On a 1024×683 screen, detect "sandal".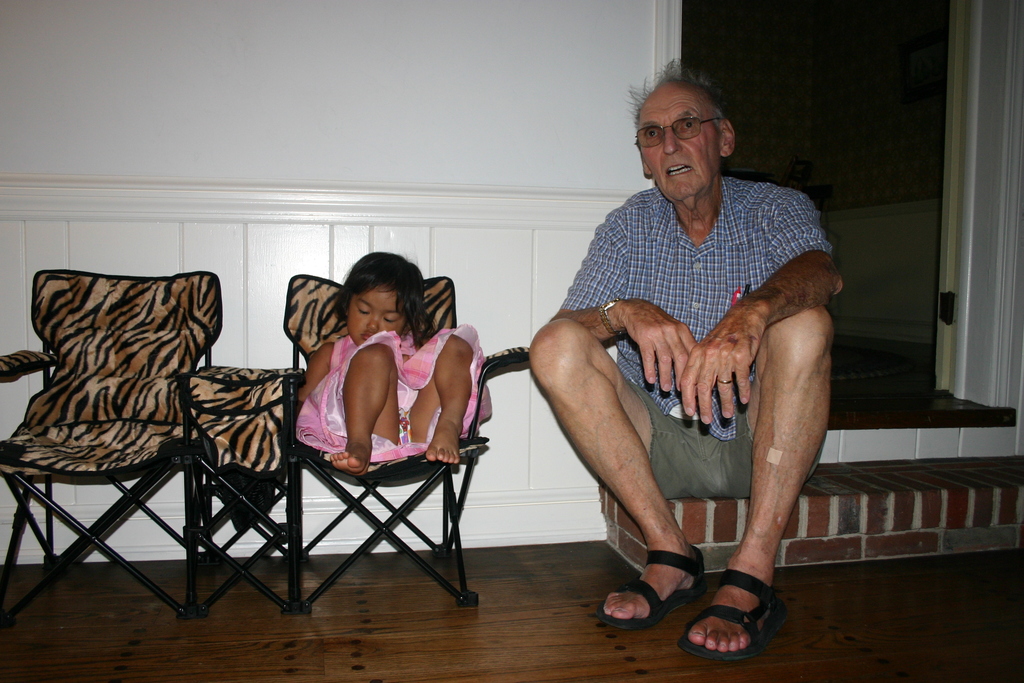
(595,543,705,630).
